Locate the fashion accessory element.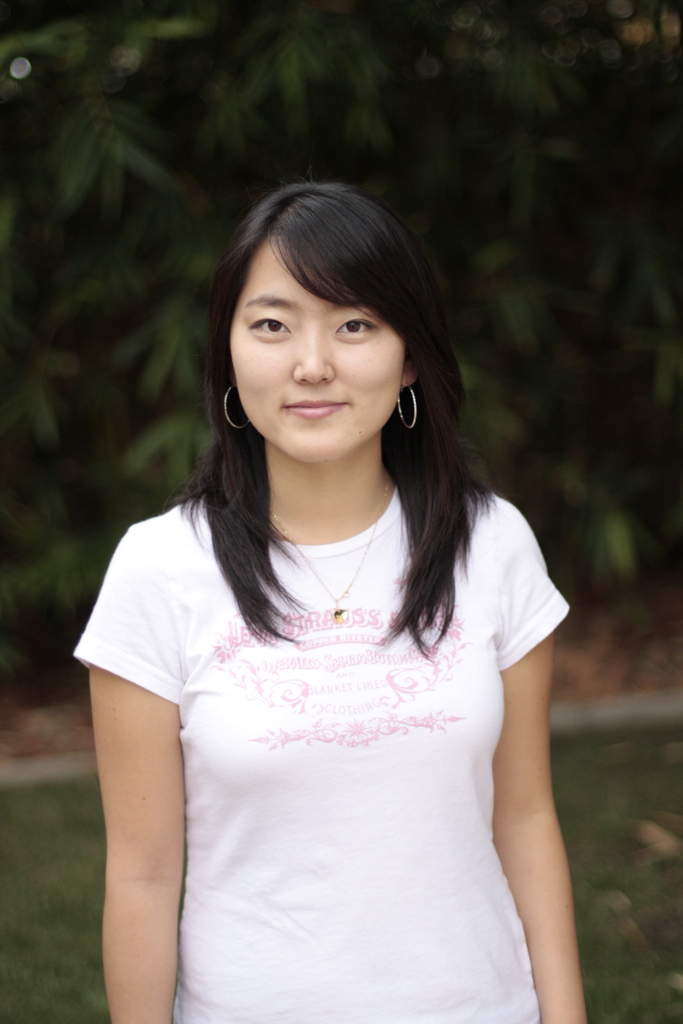
Element bbox: select_region(290, 480, 393, 618).
